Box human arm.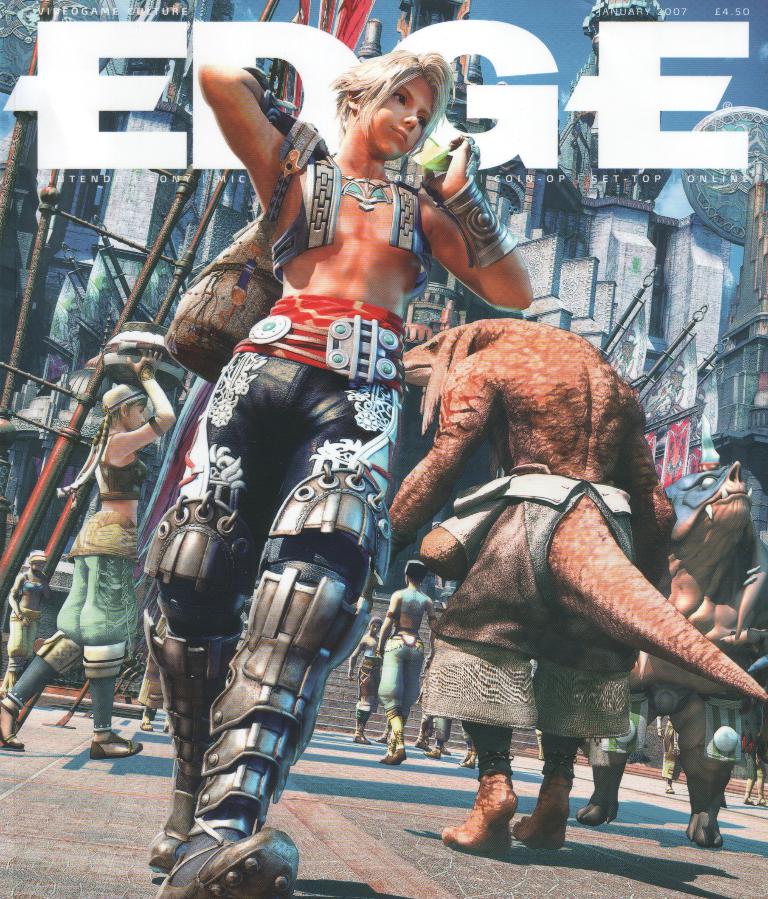
region(183, 34, 317, 228).
